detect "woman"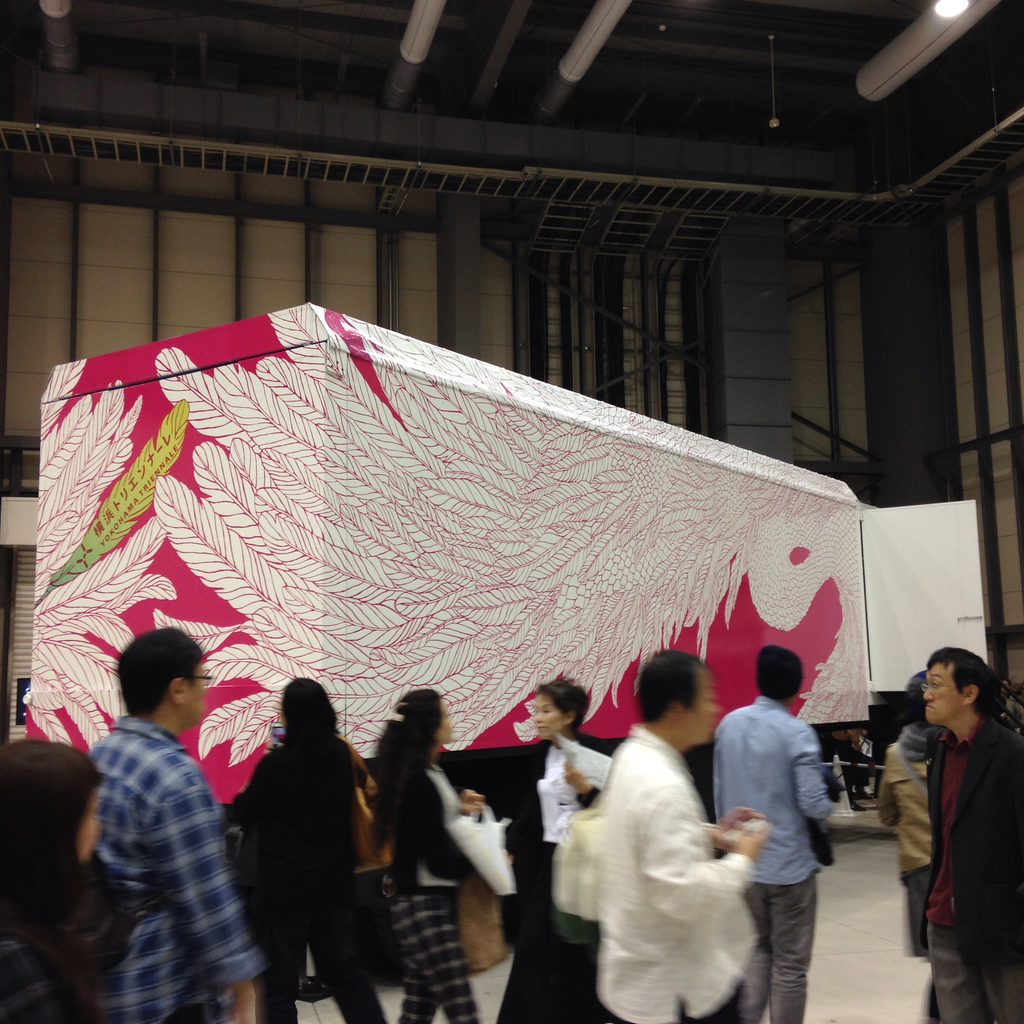
<box>0,742,104,1022</box>
